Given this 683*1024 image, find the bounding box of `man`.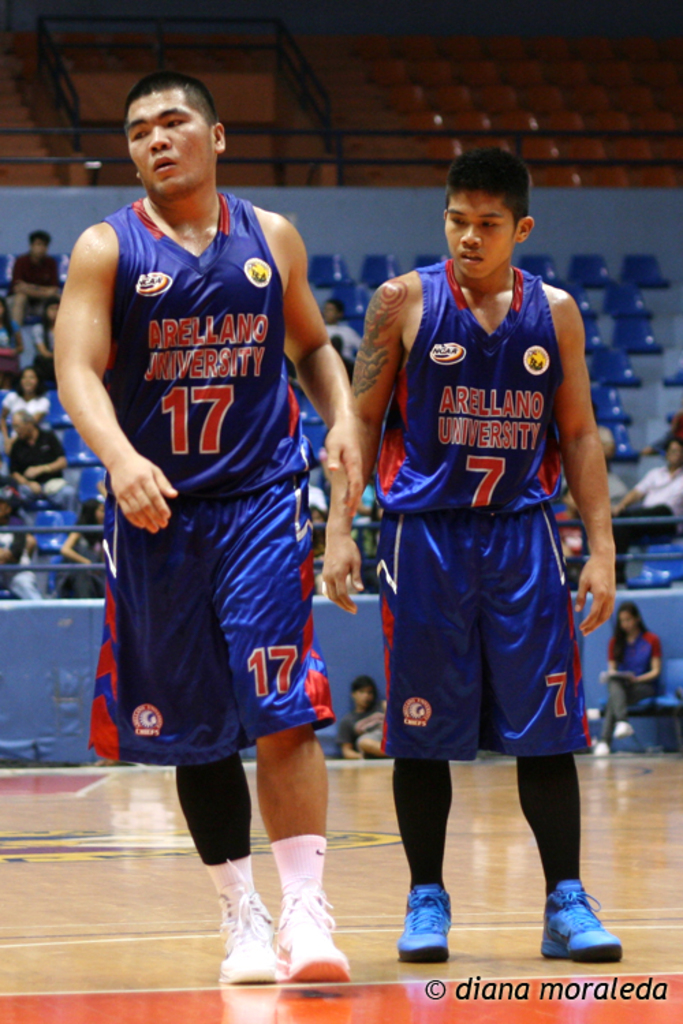
rect(66, 49, 363, 967).
